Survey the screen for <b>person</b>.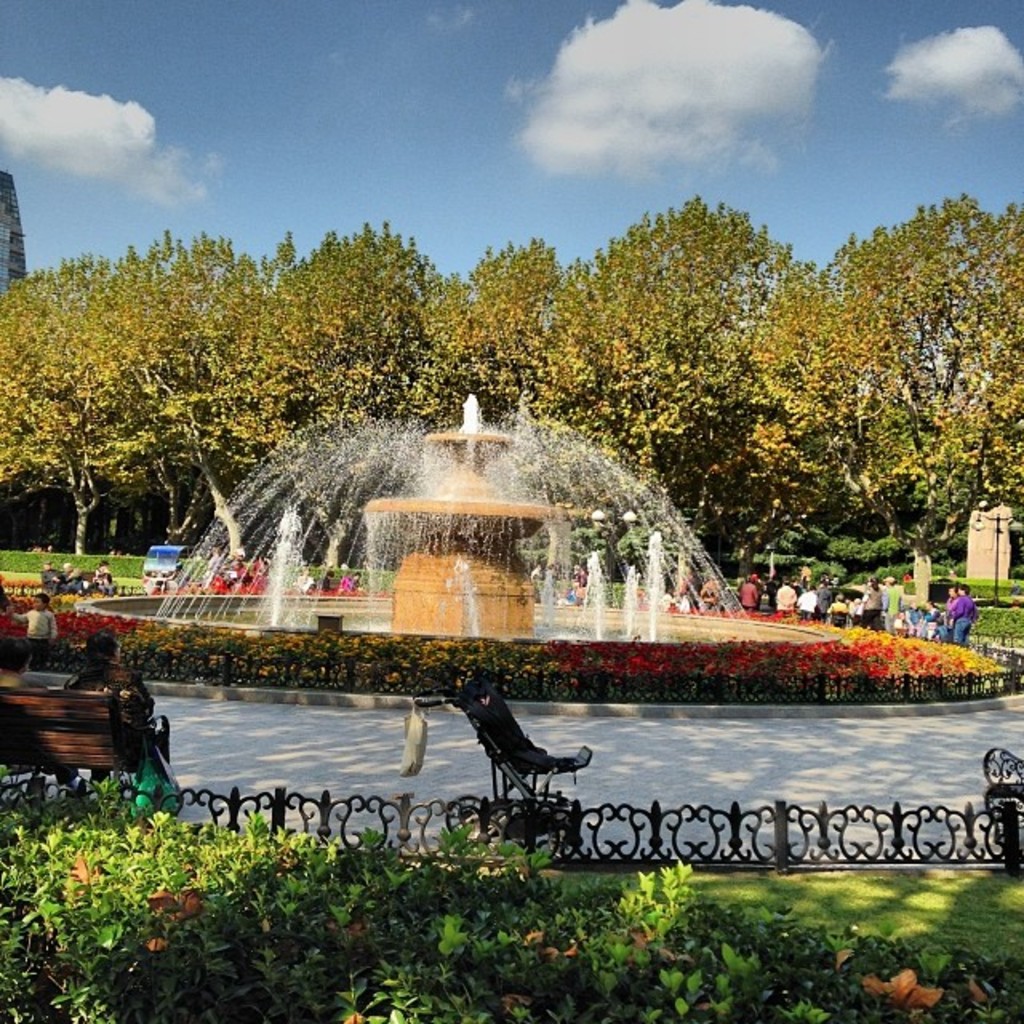
Survey found: bbox=(0, 584, 62, 646).
